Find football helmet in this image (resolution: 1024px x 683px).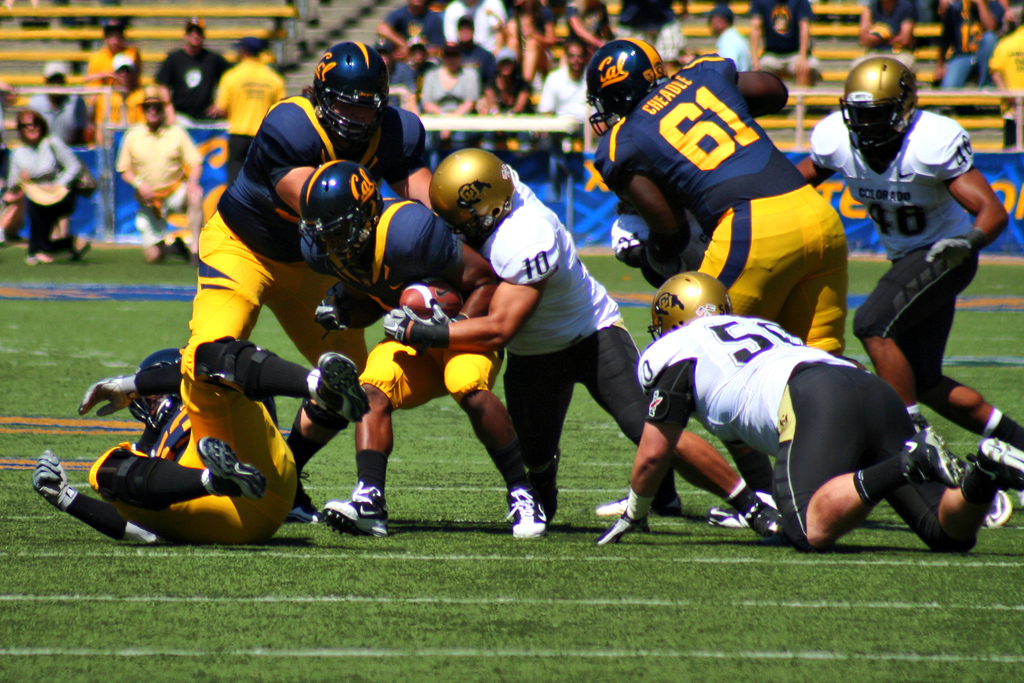
x1=426 y1=145 x2=518 y2=242.
